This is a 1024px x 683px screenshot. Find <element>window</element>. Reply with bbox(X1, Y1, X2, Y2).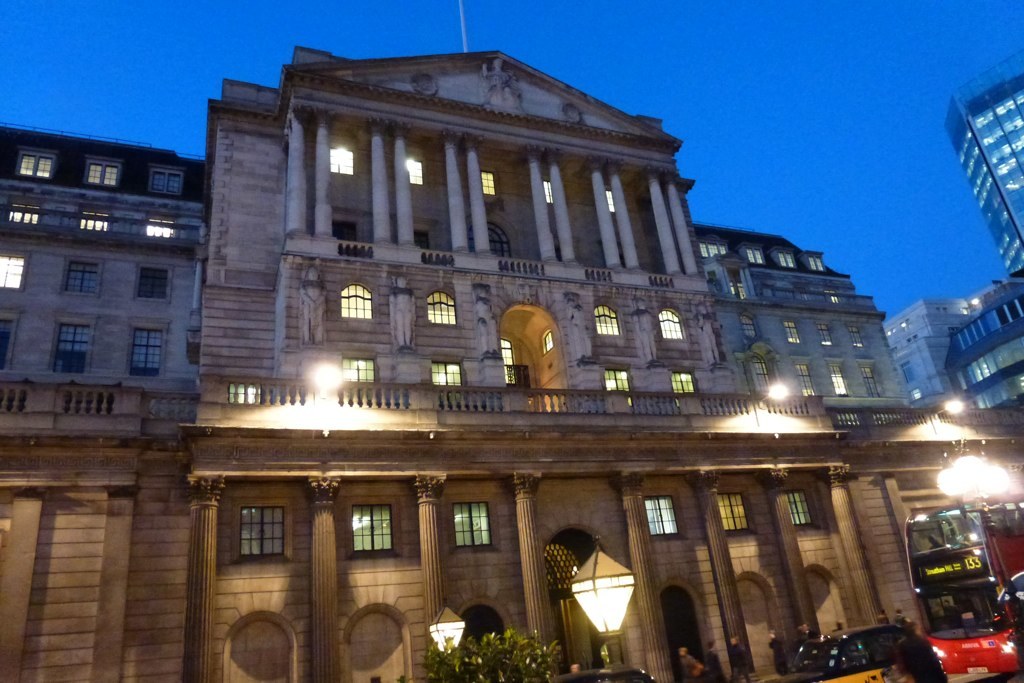
bbox(341, 277, 372, 320).
